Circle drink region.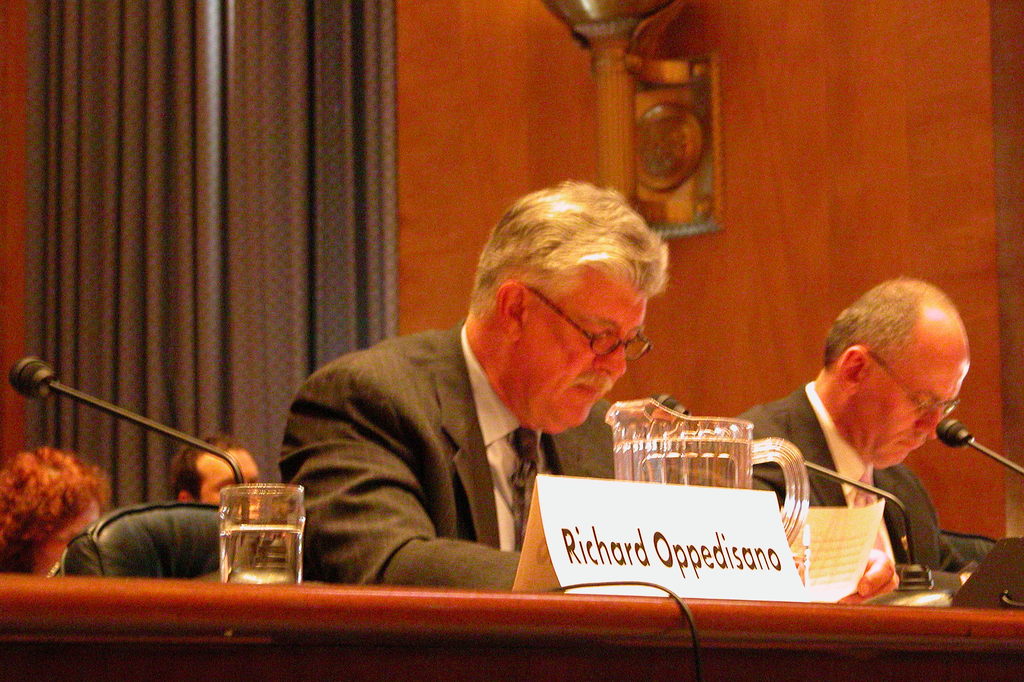
Region: region(219, 519, 304, 589).
